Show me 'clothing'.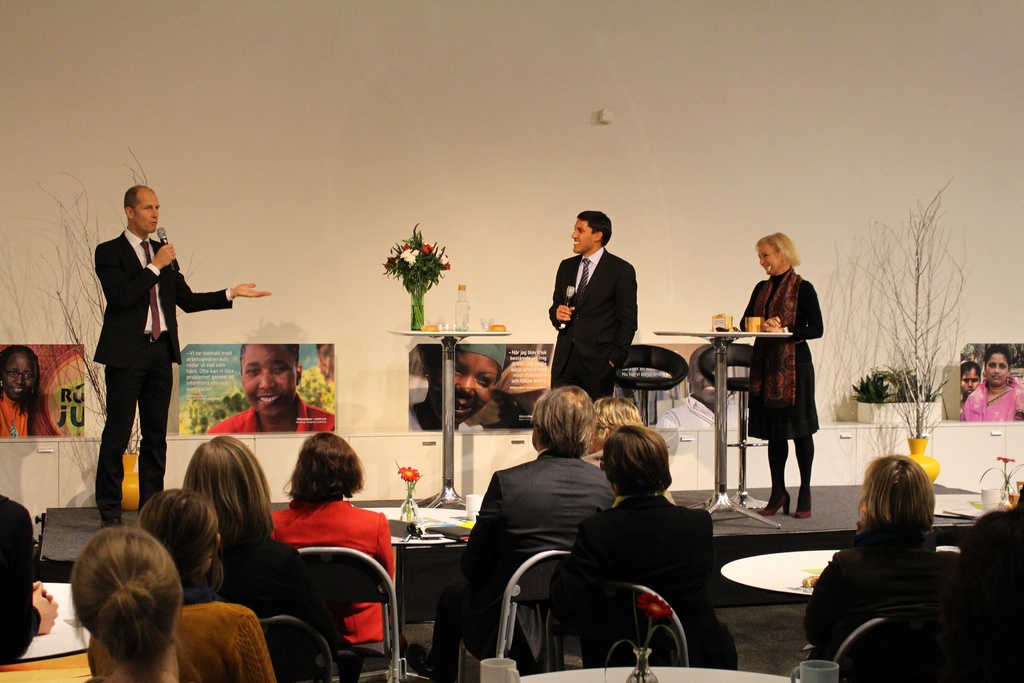
'clothing' is here: [801,528,957,663].
